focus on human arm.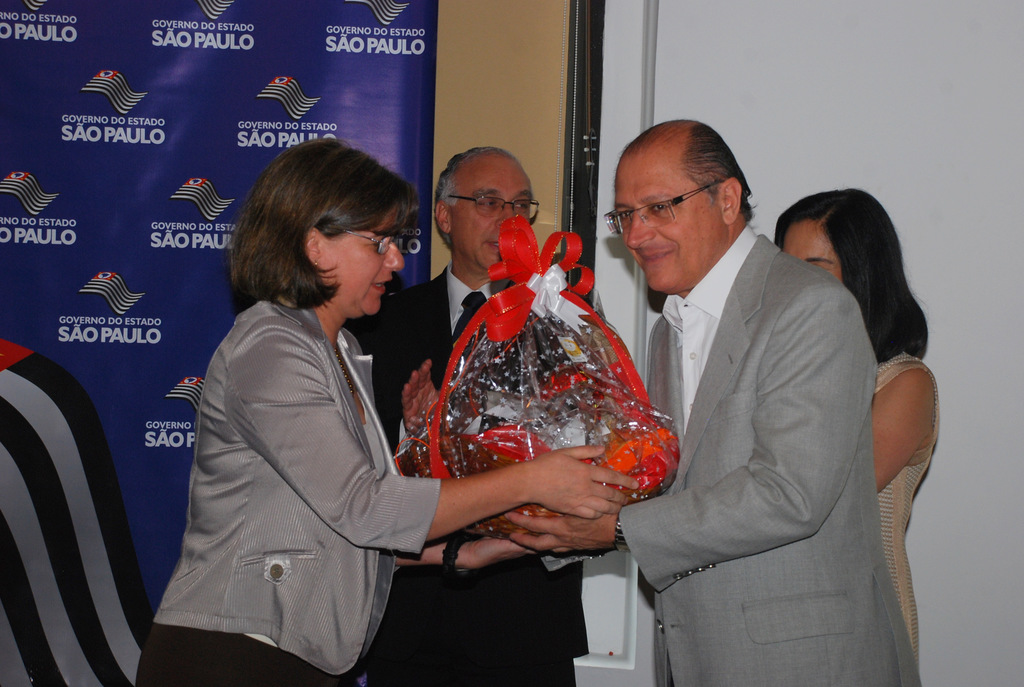
Focused at [x1=223, y1=326, x2=643, y2=551].
